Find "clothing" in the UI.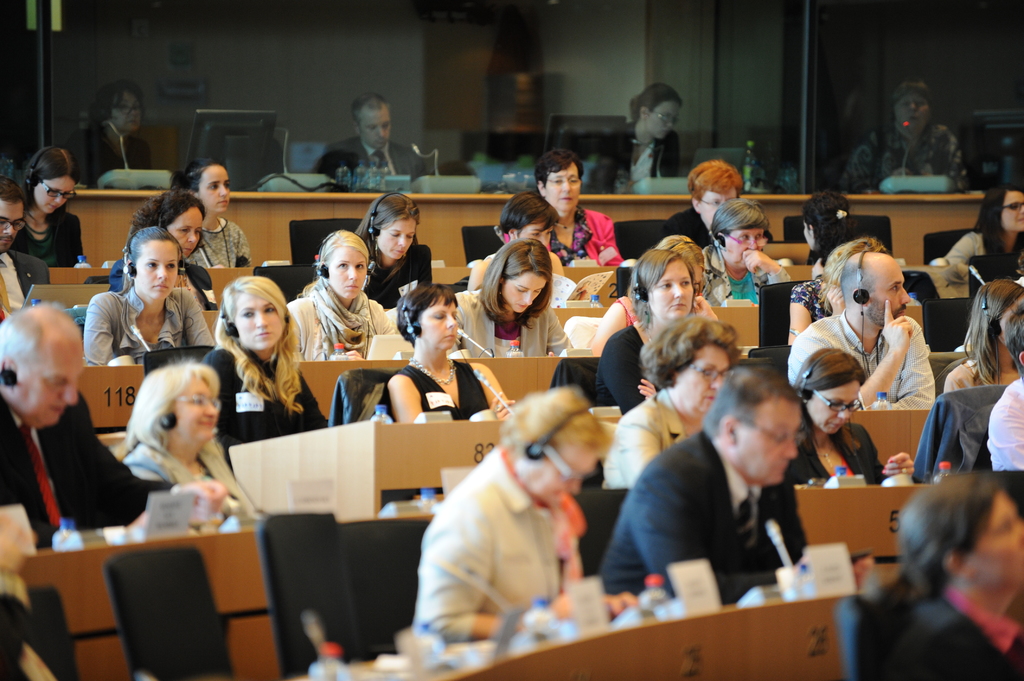
UI element at (199,344,325,464).
